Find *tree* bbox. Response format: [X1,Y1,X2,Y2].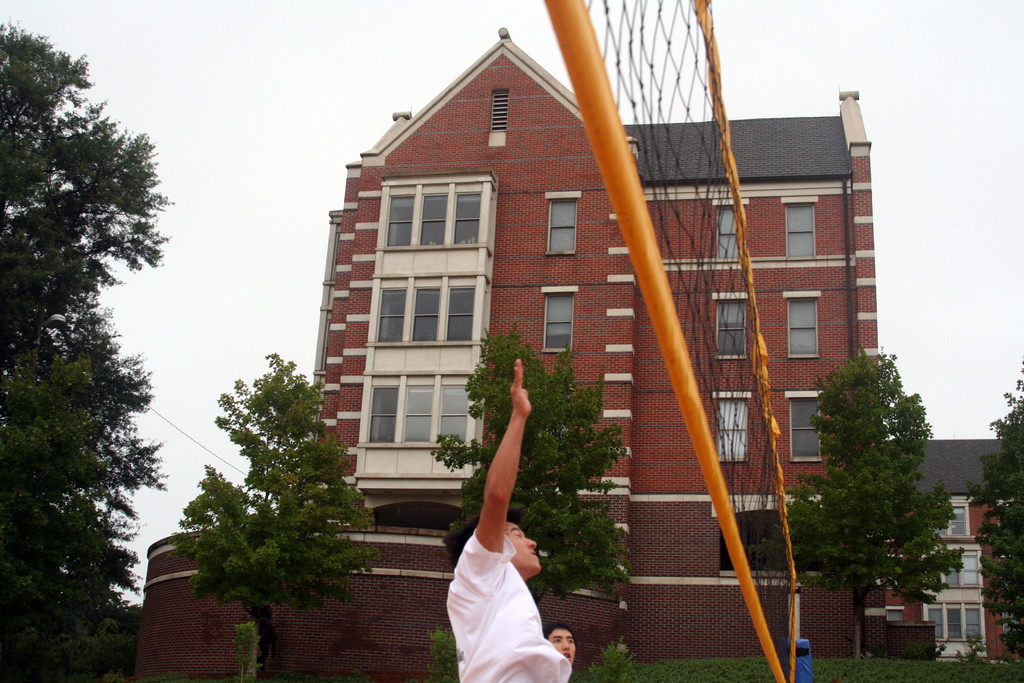
[166,347,377,682].
